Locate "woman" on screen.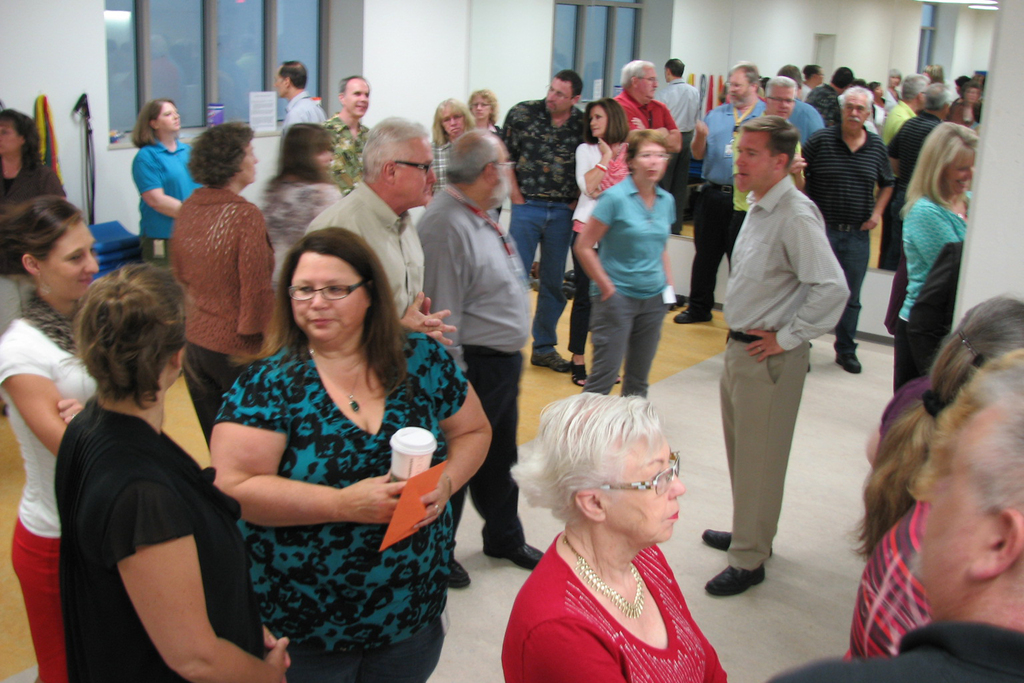
On screen at {"left": 574, "top": 126, "right": 676, "bottom": 403}.
